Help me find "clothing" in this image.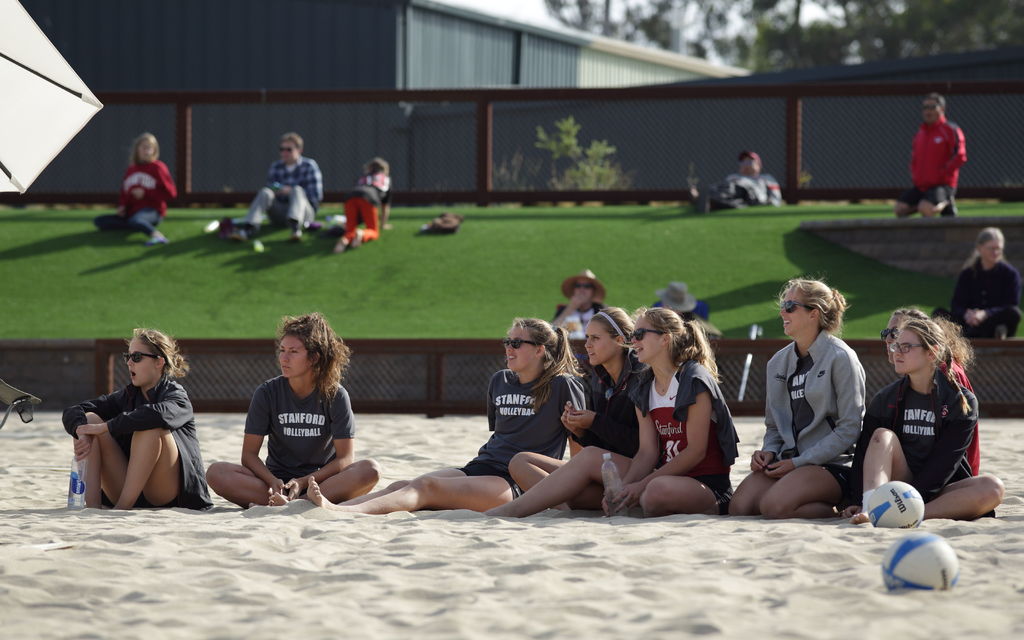
Found it: <box>452,362,586,500</box>.
